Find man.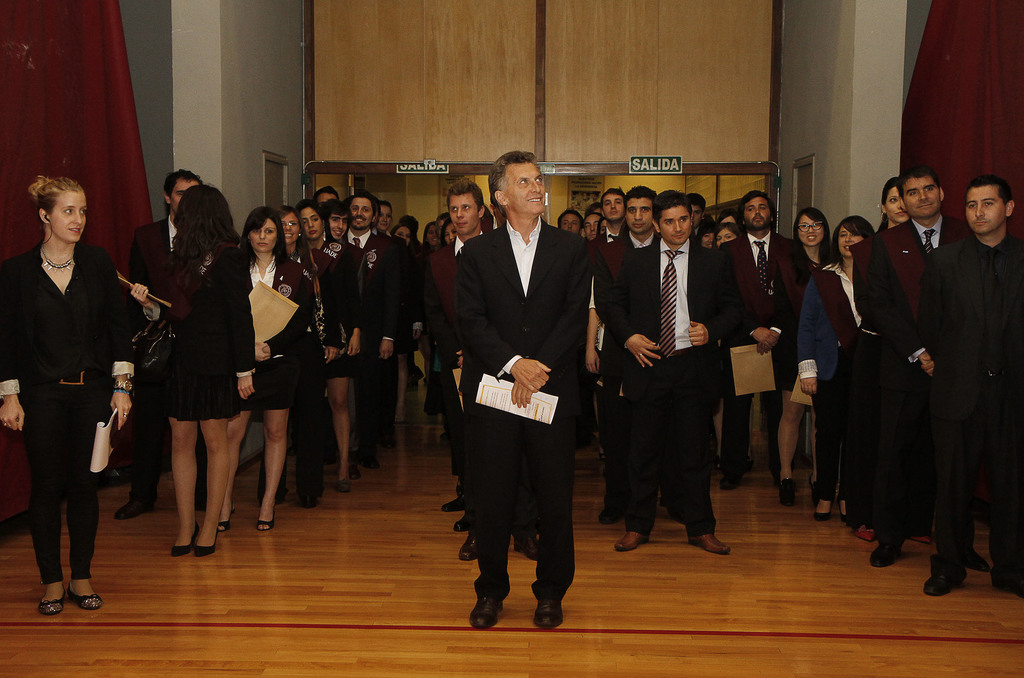
bbox=[431, 153, 603, 626].
